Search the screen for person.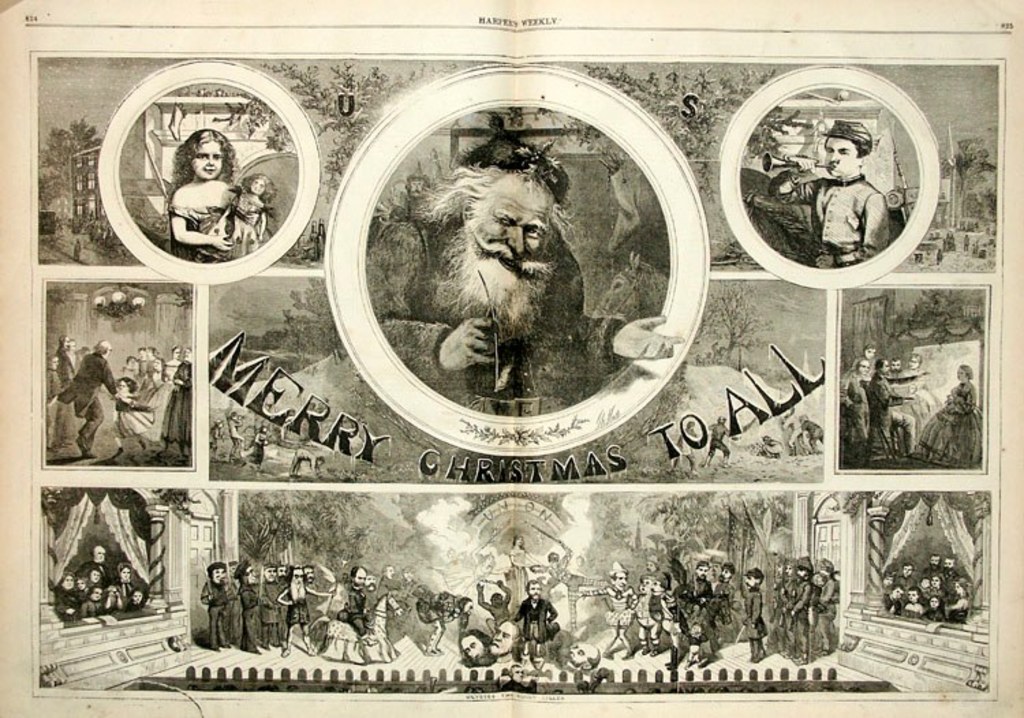
Found at left=168, top=128, right=255, bottom=262.
